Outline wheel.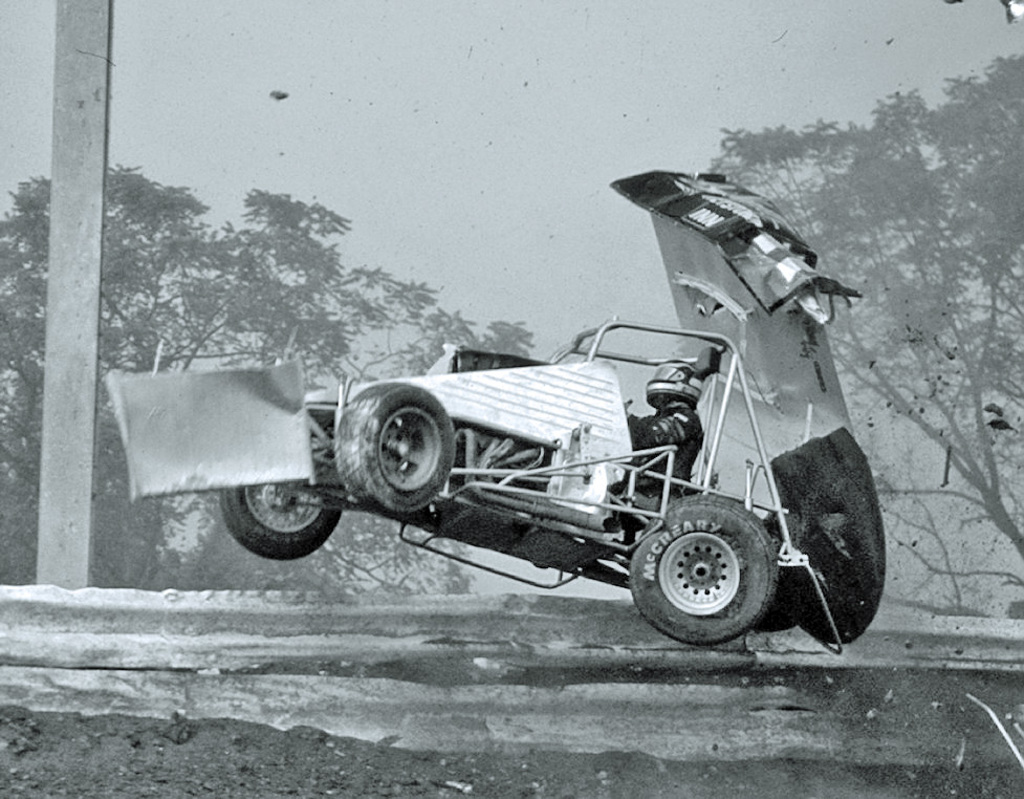
Outline: bbox=[334, 382, 453, 509].
